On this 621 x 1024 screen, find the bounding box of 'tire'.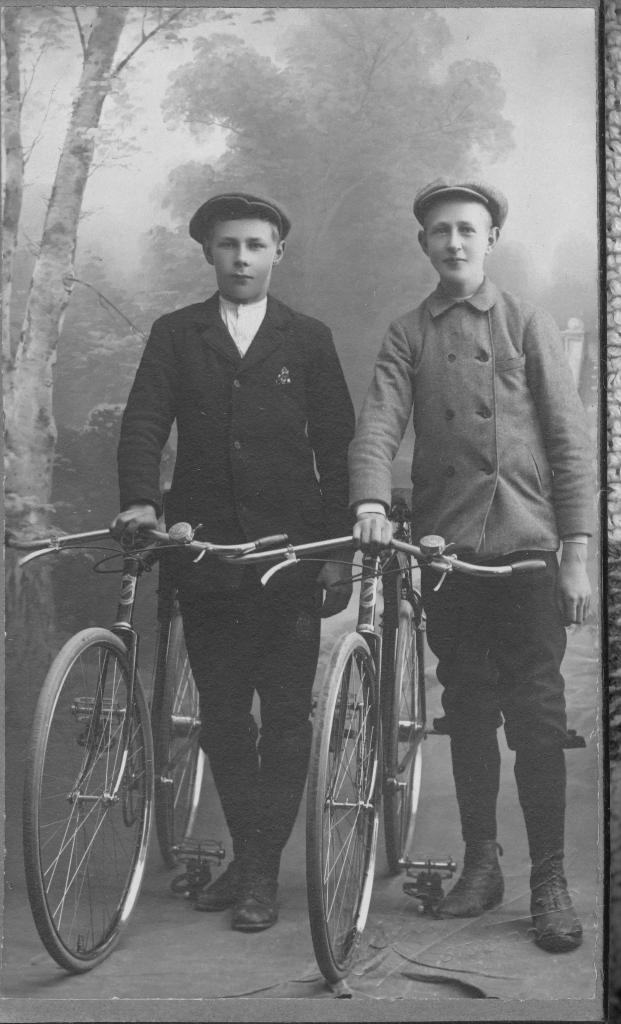
Bounding box: {"x1": 22, "y1": 627, "x2": 154, "y2": 963}.
